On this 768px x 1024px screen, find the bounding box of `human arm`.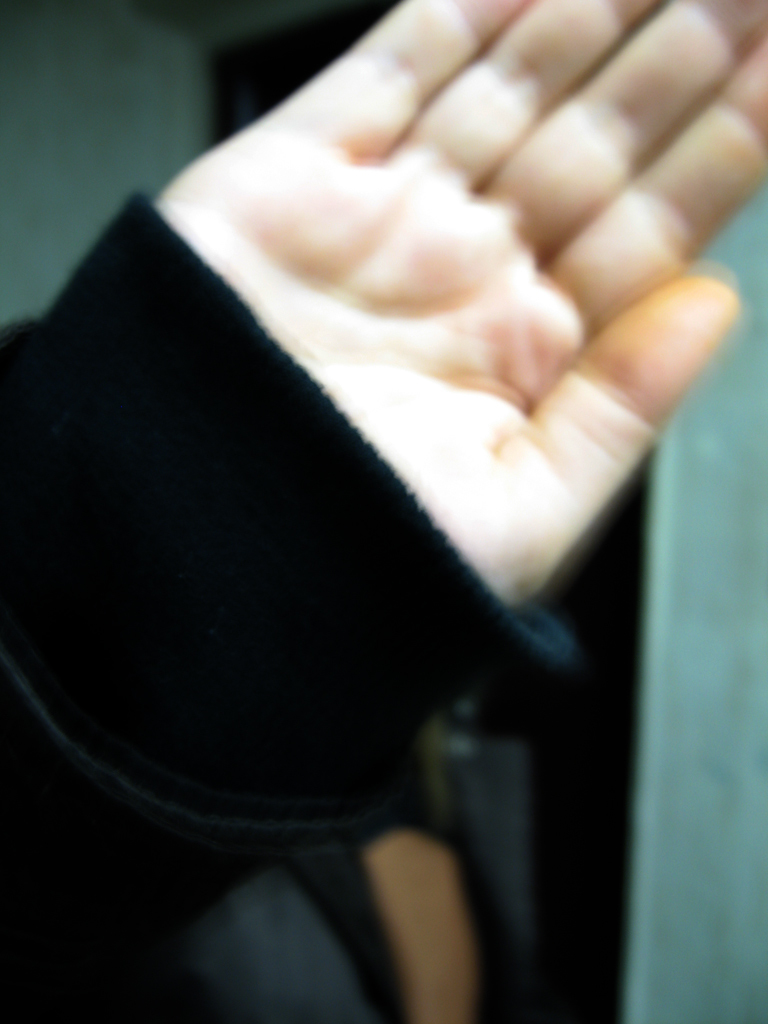
Bounding box: region(8, 27, 688, 972).
